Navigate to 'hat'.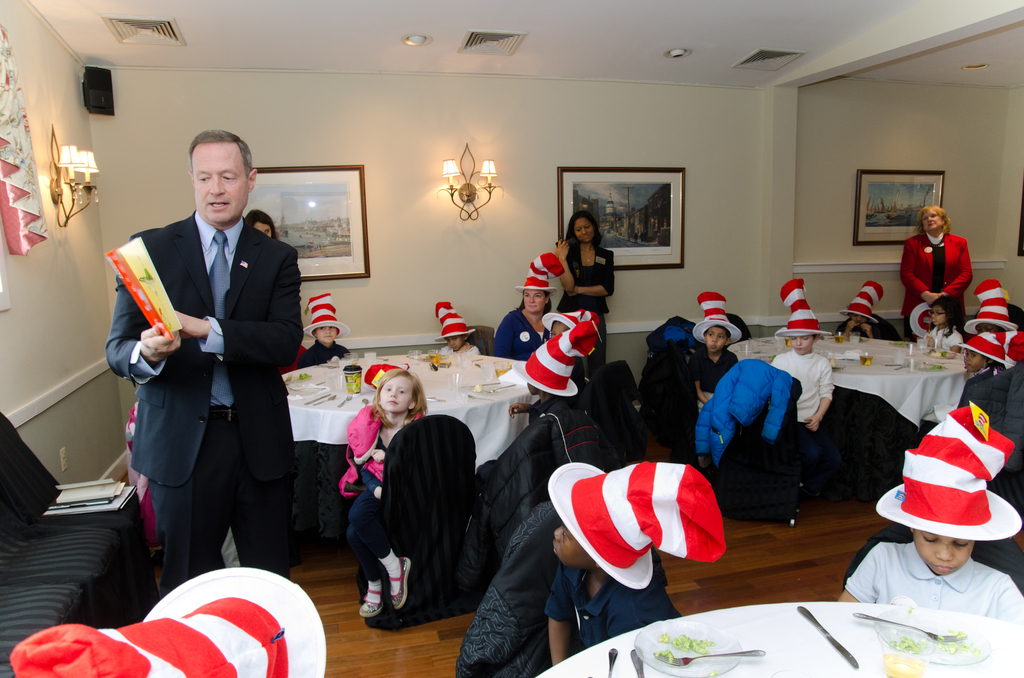
Navigation target: box(774, 278, 833, 340).
